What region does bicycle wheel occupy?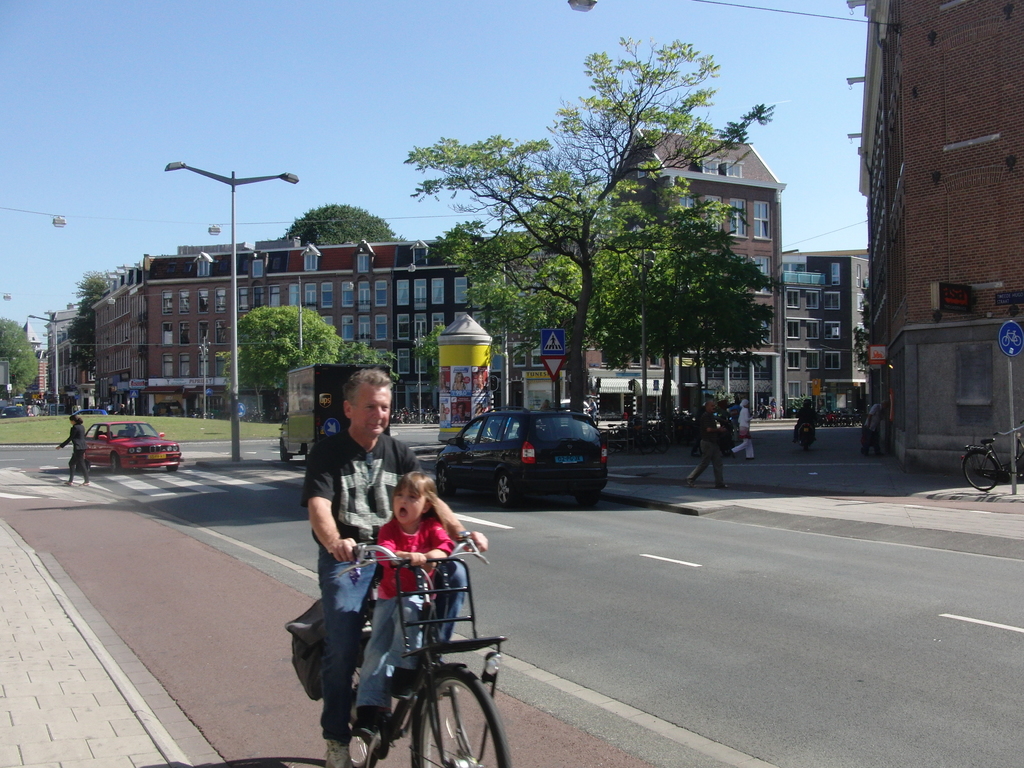
(left=412, top=664, right=513, bottom=767).
